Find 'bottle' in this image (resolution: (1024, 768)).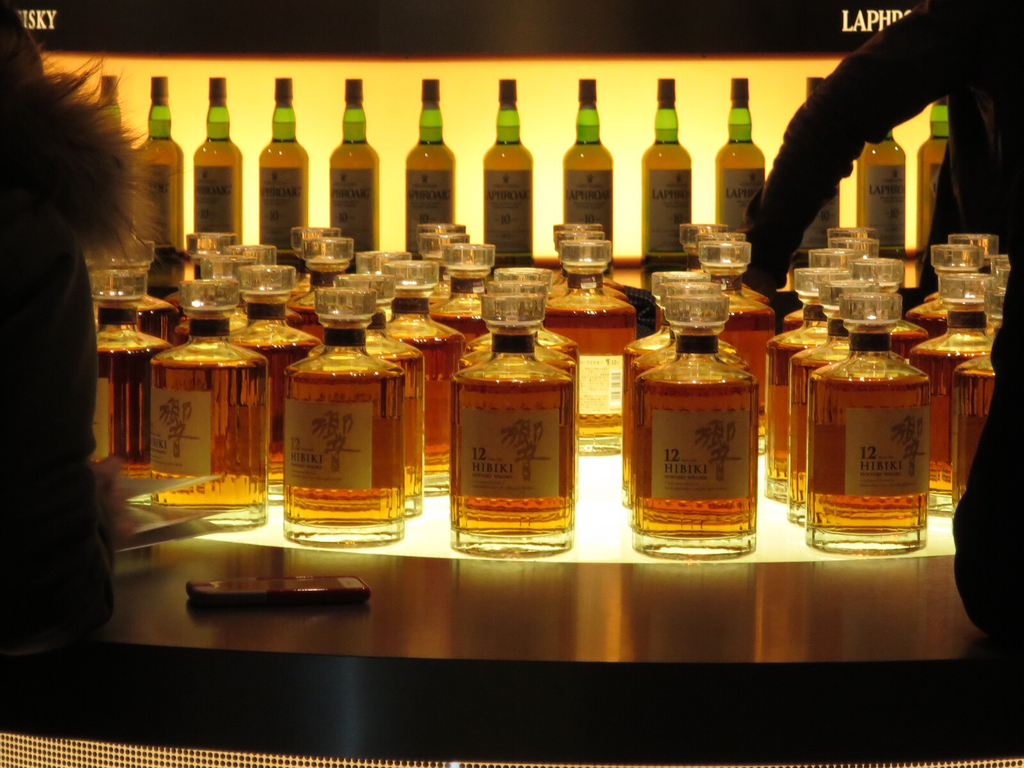
{"left": 952, "top": 287, "right": 1001, "bottom": 509}.
